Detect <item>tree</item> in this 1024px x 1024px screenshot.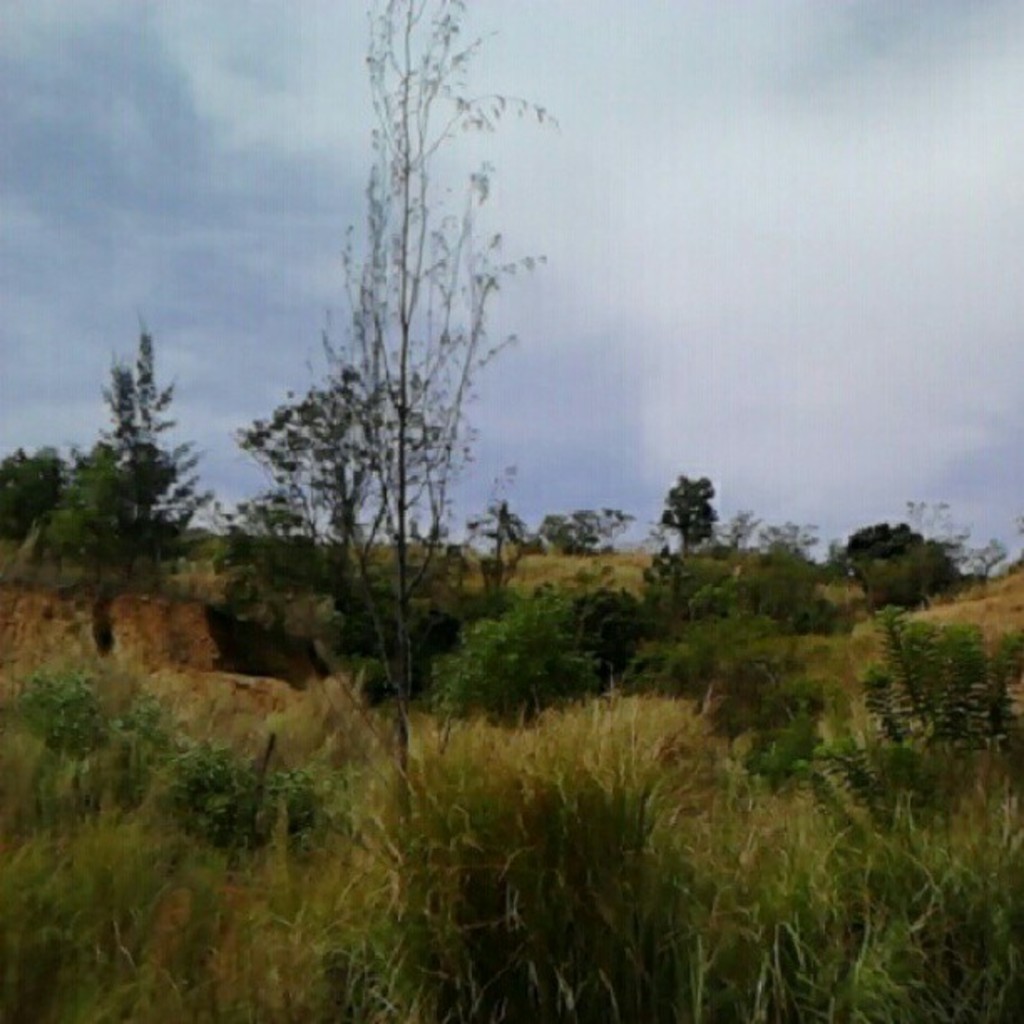
Detection: box(838, 520, 954, 616).
